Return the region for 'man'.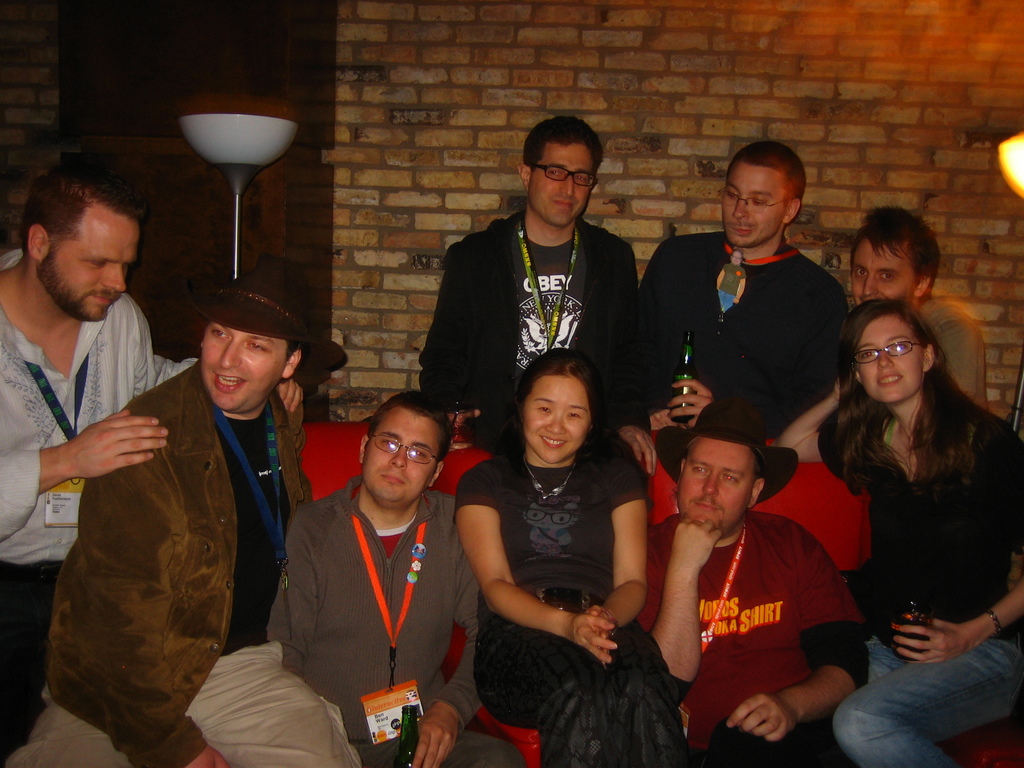
844,206,990,399.
